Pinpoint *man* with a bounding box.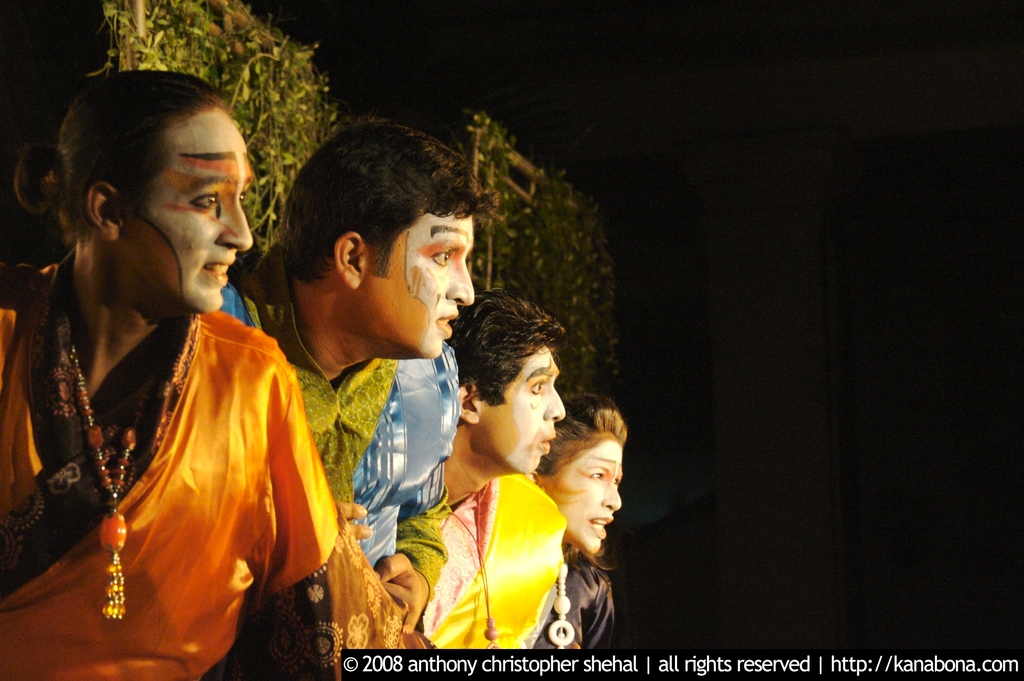
box=[440, 287, 561, 646].
